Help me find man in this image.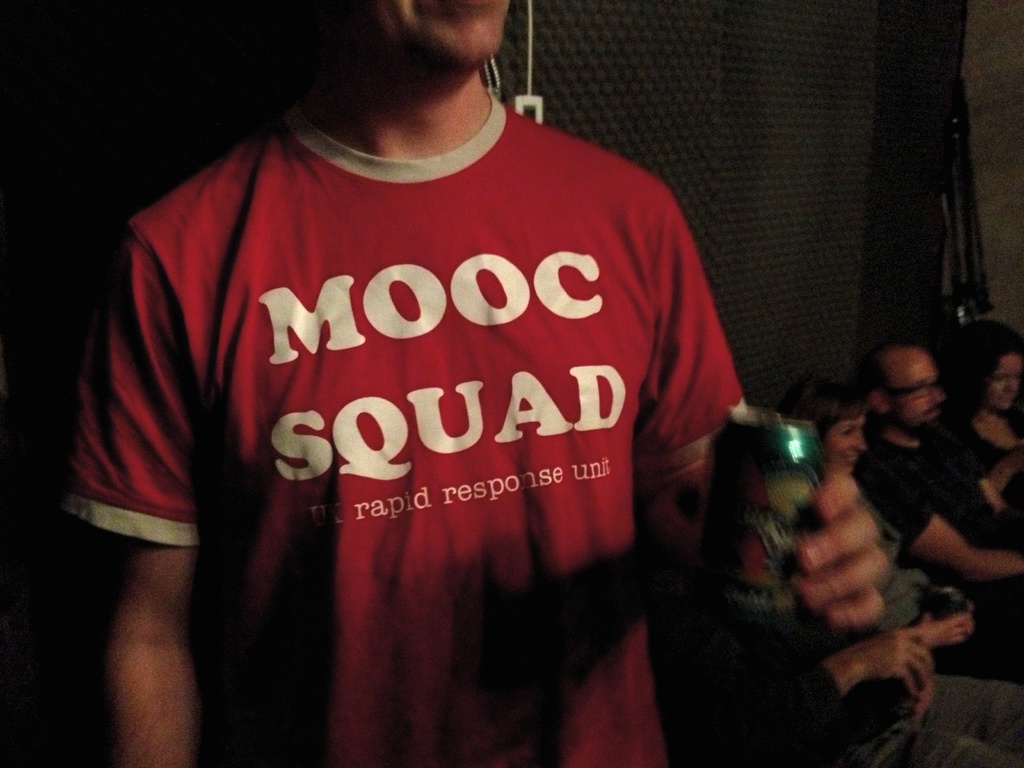
Found it: bbox(867, 341, 1023, 653).
